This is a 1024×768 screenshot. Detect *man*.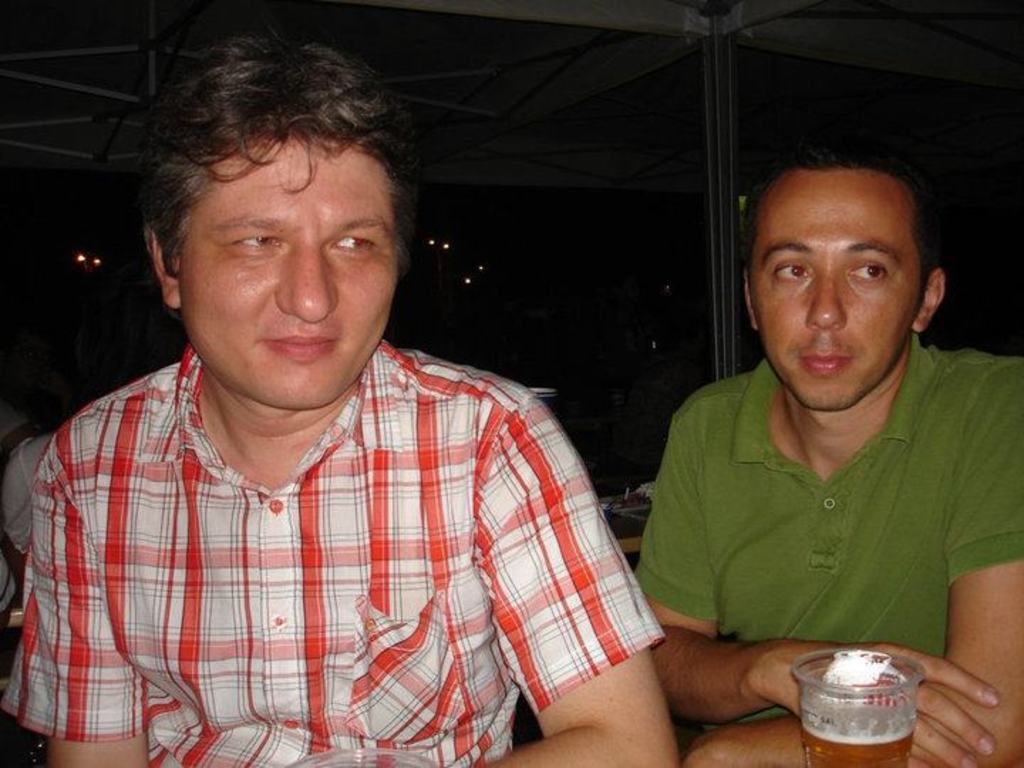
(17, 71, 693, 752).
